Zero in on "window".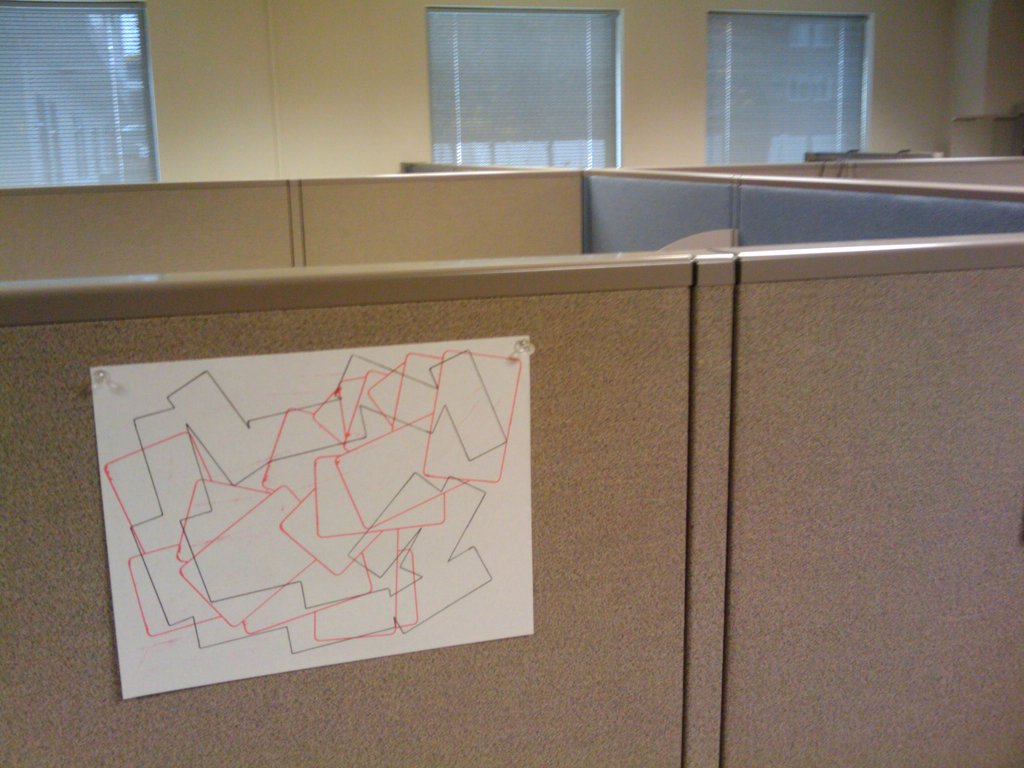
Zeroed in: pyautogui.locateOnScreen(0, 2, 163, 191).
